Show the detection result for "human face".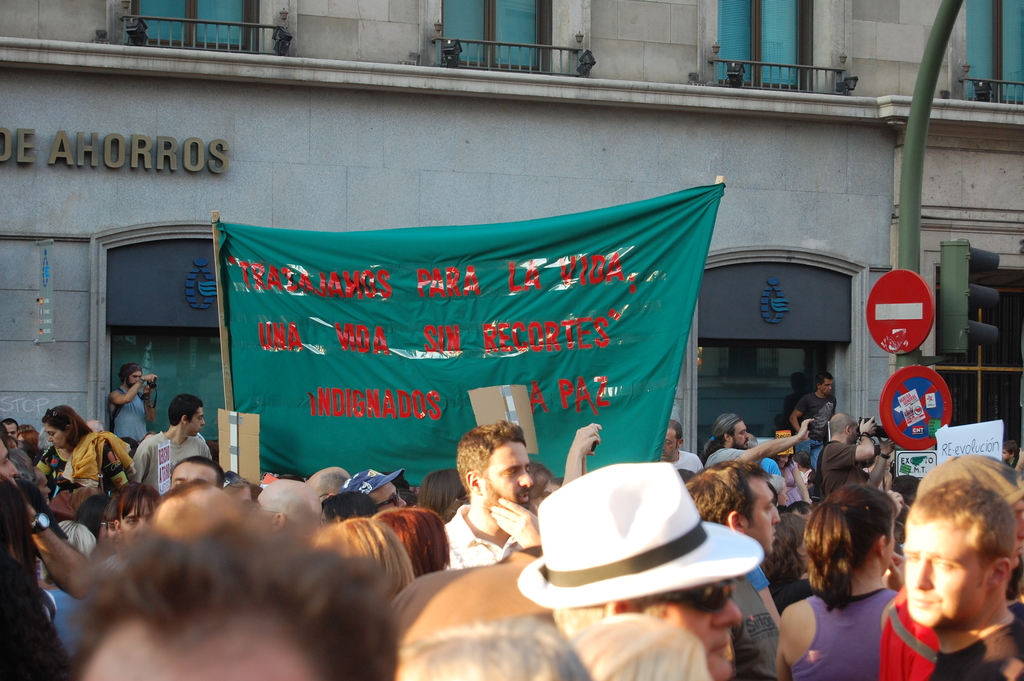
(189, 404, 206, 434).
